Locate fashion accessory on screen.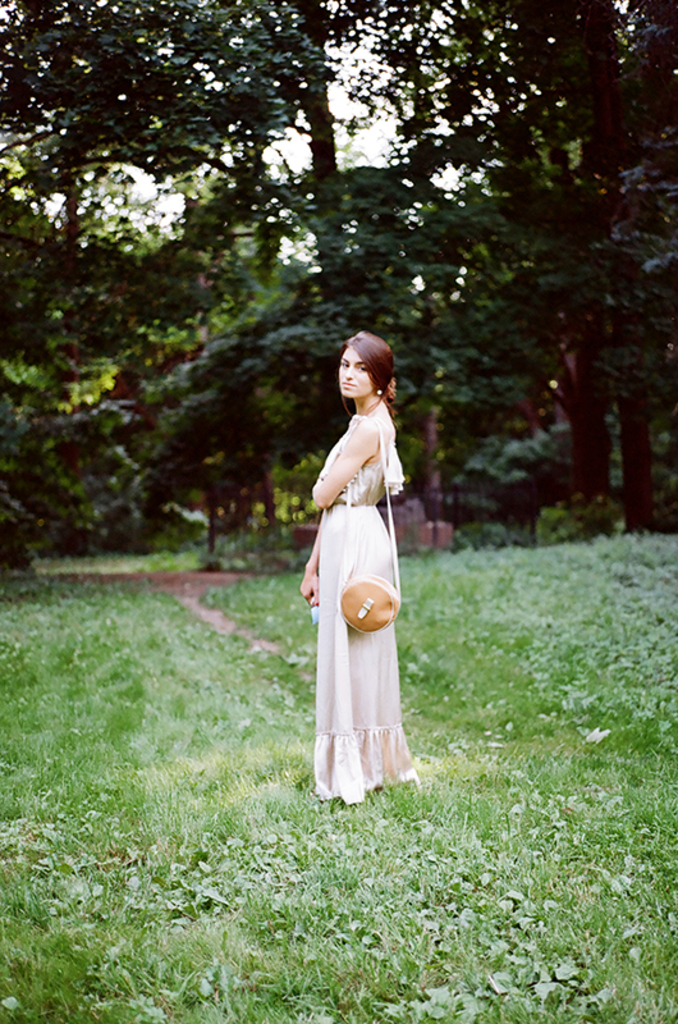
On screen at x1=336 y1=420 x2=402 y2=637.
